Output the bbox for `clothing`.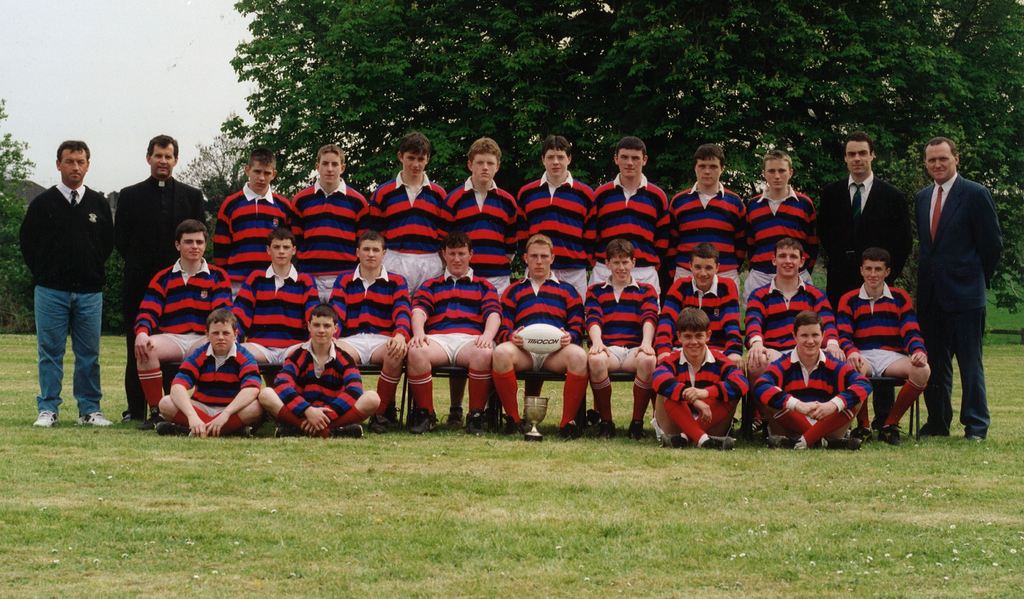
{"left": 371, "top": 179, "right": 452, "bottom": 305}.
